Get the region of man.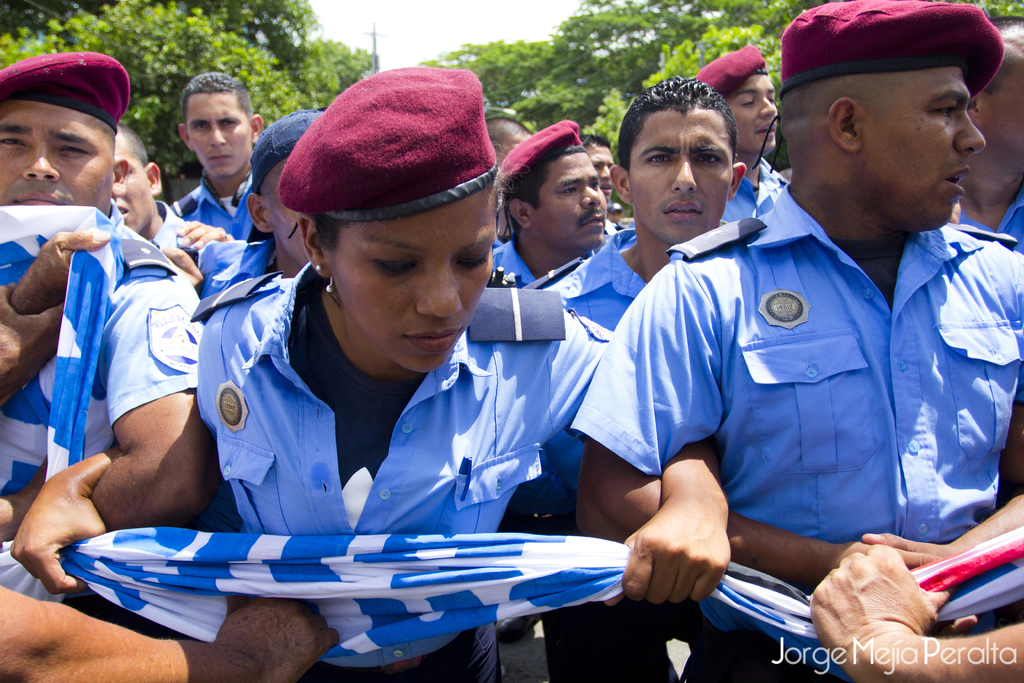
(left=111, top=120, right=229, bottom=306).
